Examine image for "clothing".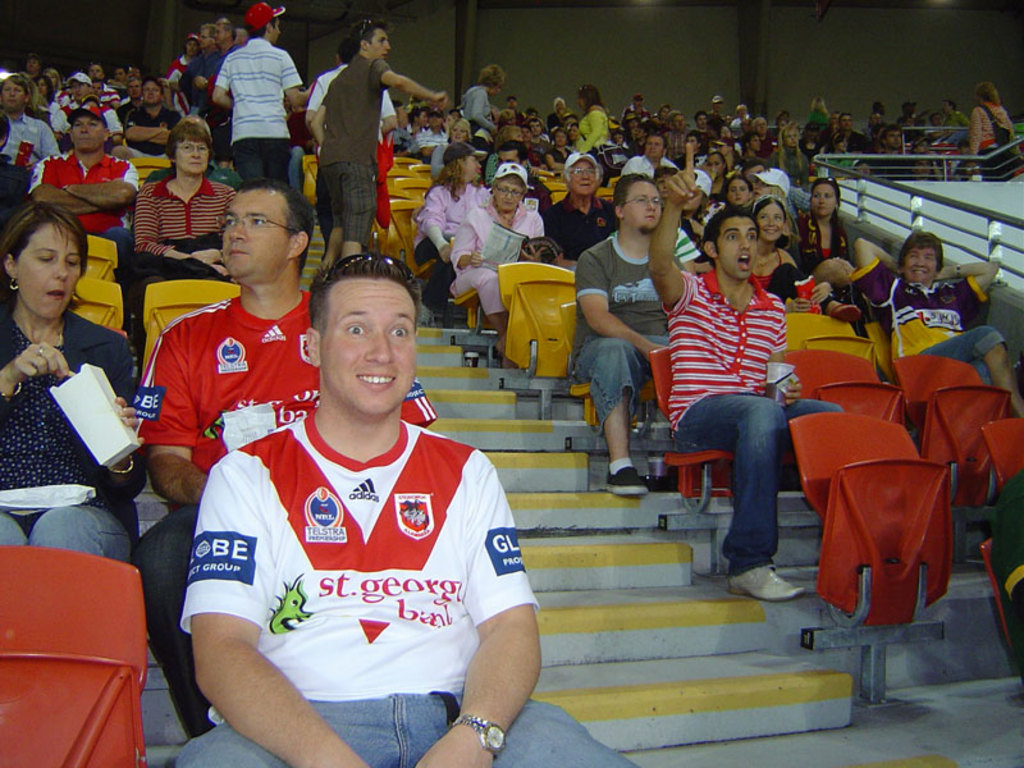
Examination result: left=54, top=101, right=120, bottom=145.
